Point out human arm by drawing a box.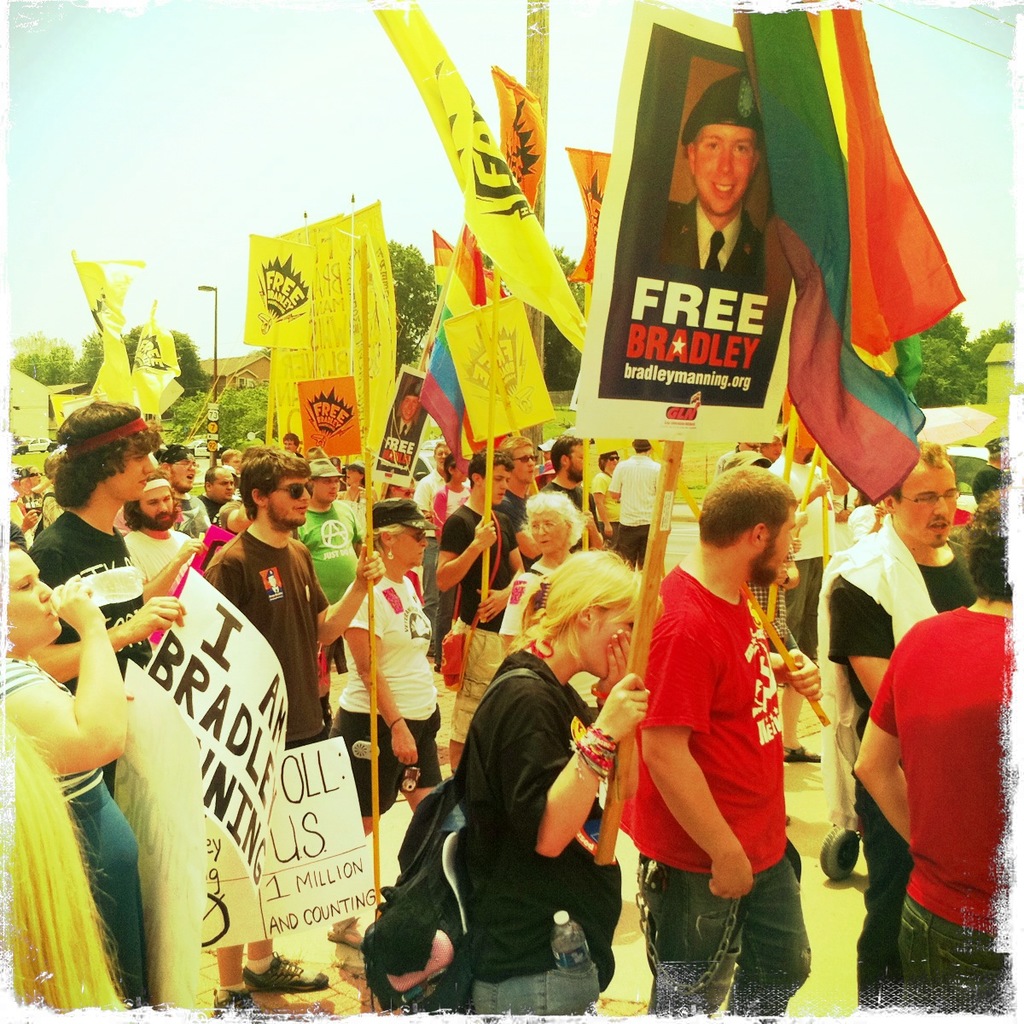
(left=0, top=580, right=122, bottom=781).
